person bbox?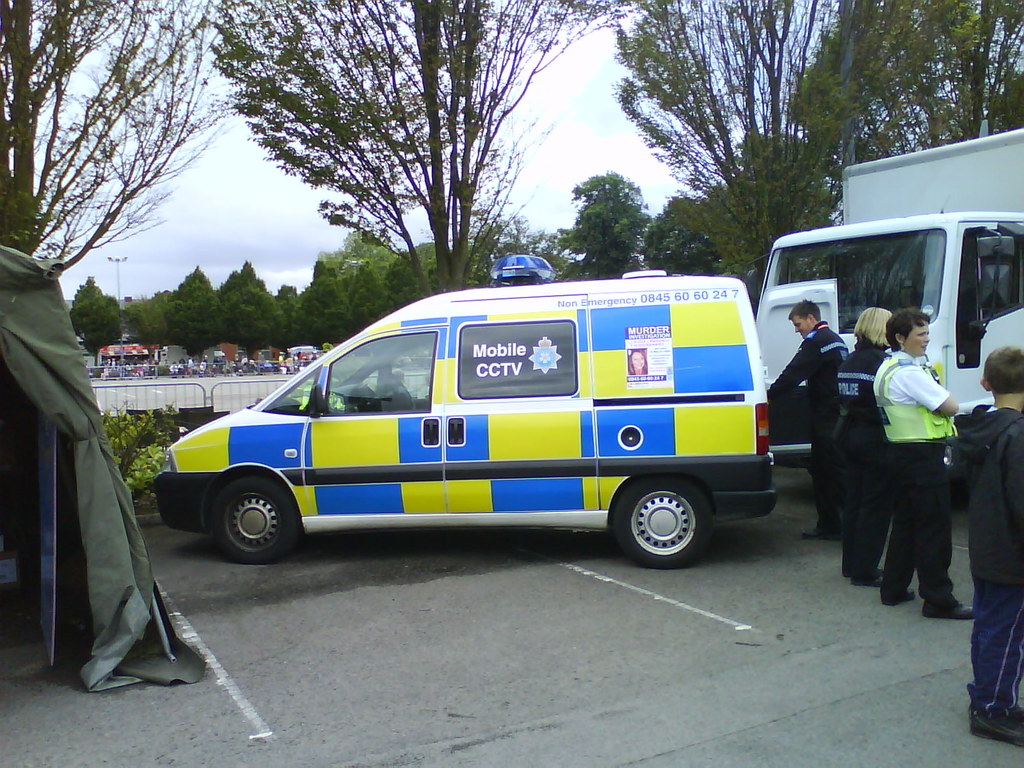
detection(833, 309, 893, 589)
